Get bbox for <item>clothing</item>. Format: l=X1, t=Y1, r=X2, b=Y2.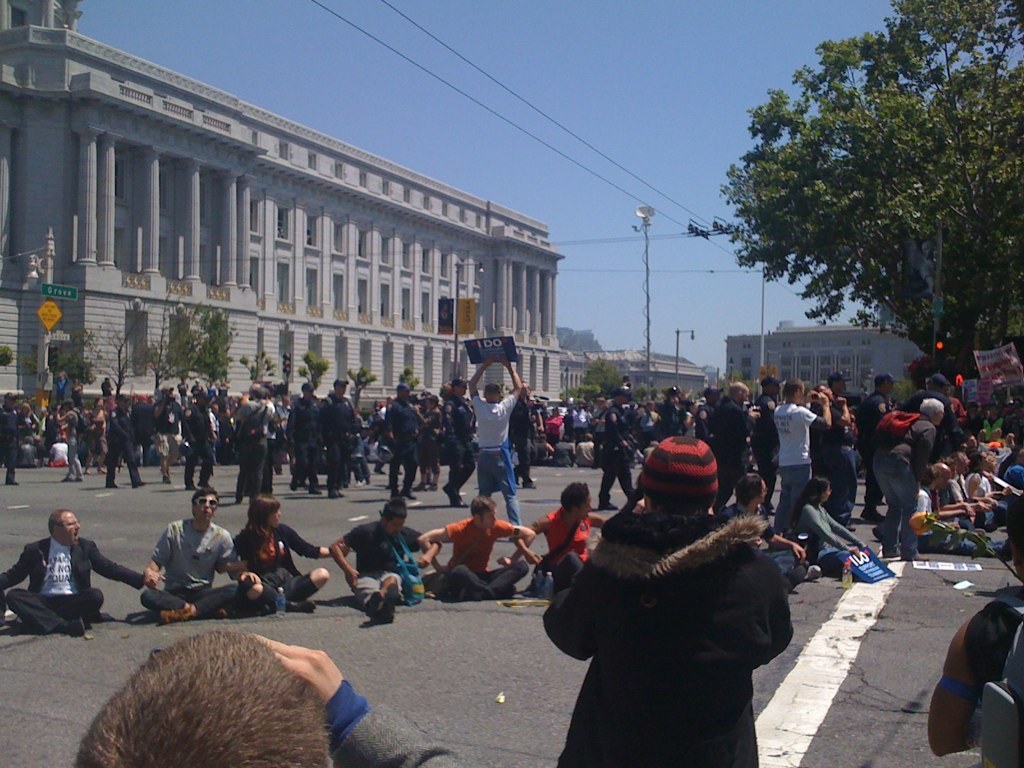
l=0, t=540, r=135, b=634.
